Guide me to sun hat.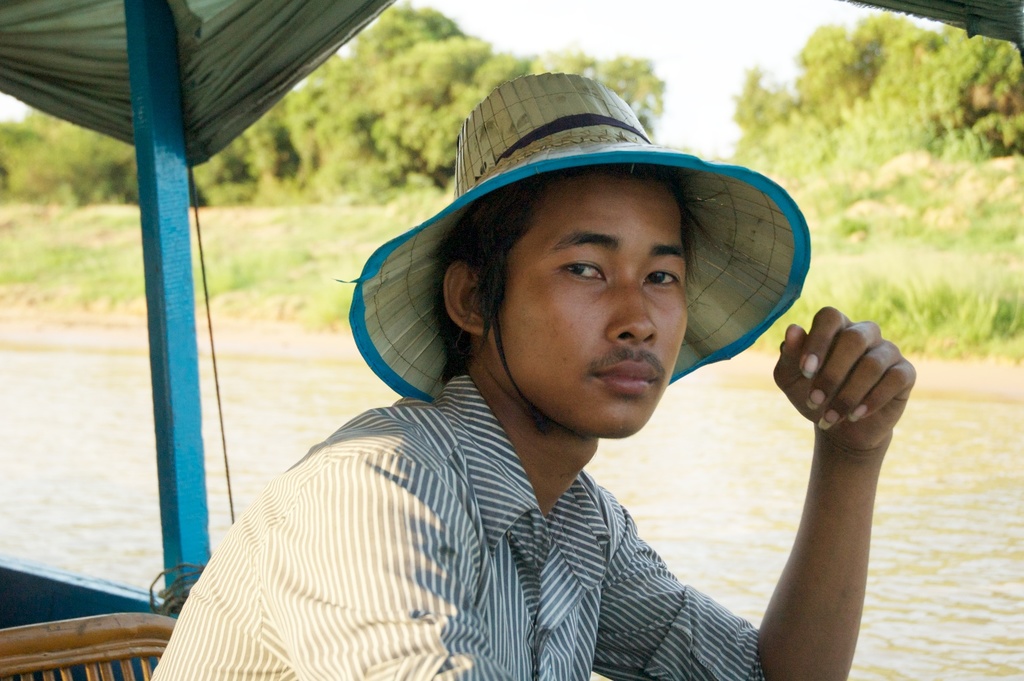
Guidance: [340, 71, 820, 413].
